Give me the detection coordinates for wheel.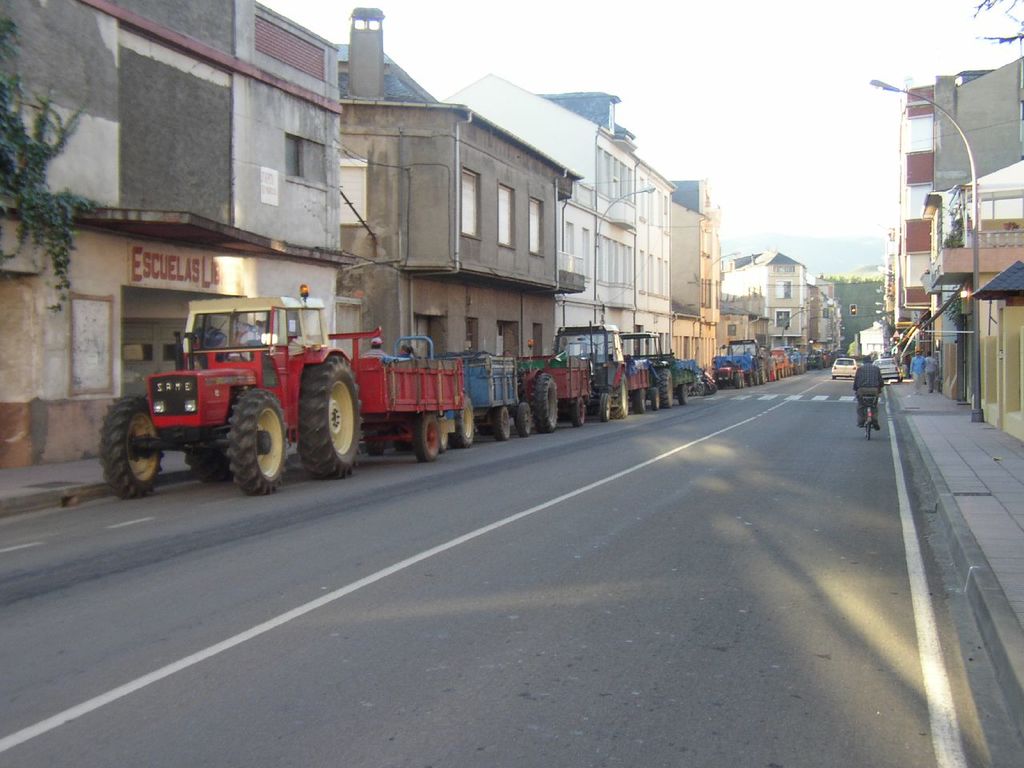
<region>497, 406, 514, 442</region>.
